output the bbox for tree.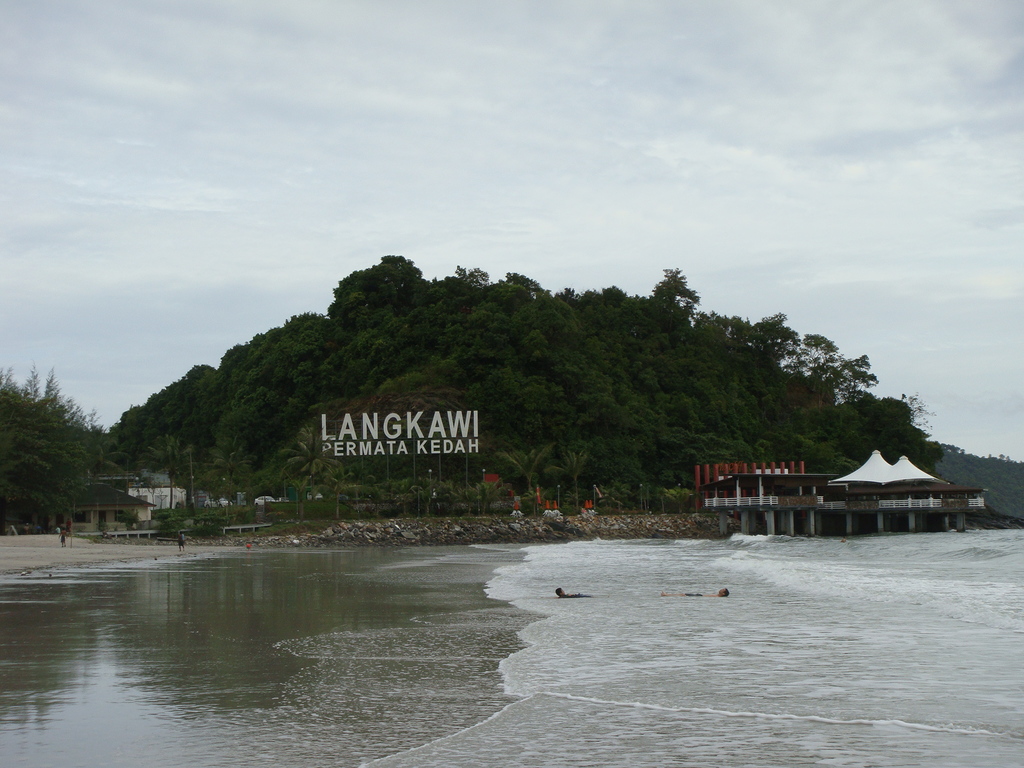
<region>278, 425, 342, 519</region>.
